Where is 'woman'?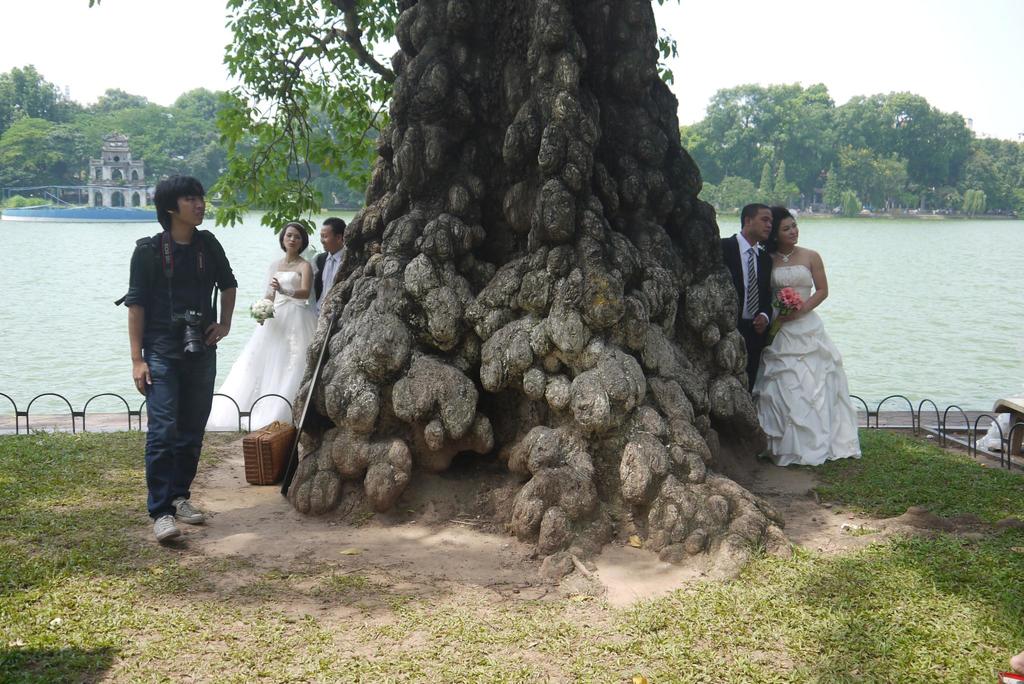
bbox=[210, 221, 328, 435].
